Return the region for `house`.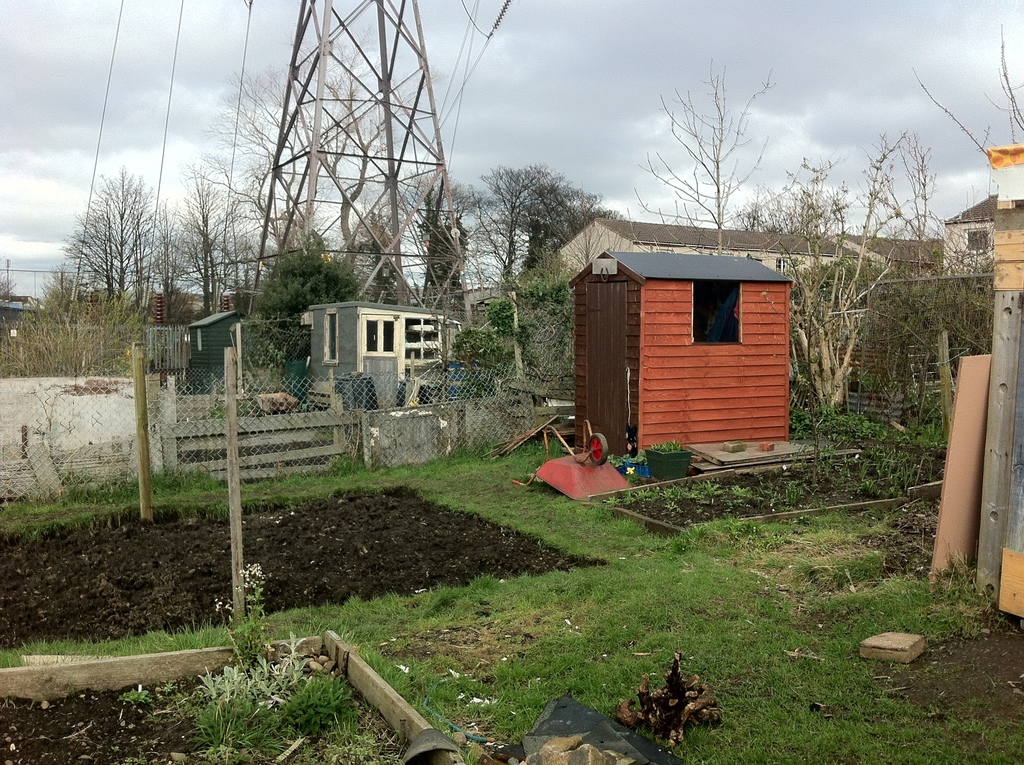
[x1=303, y1=305, x2=457, y2=417].
